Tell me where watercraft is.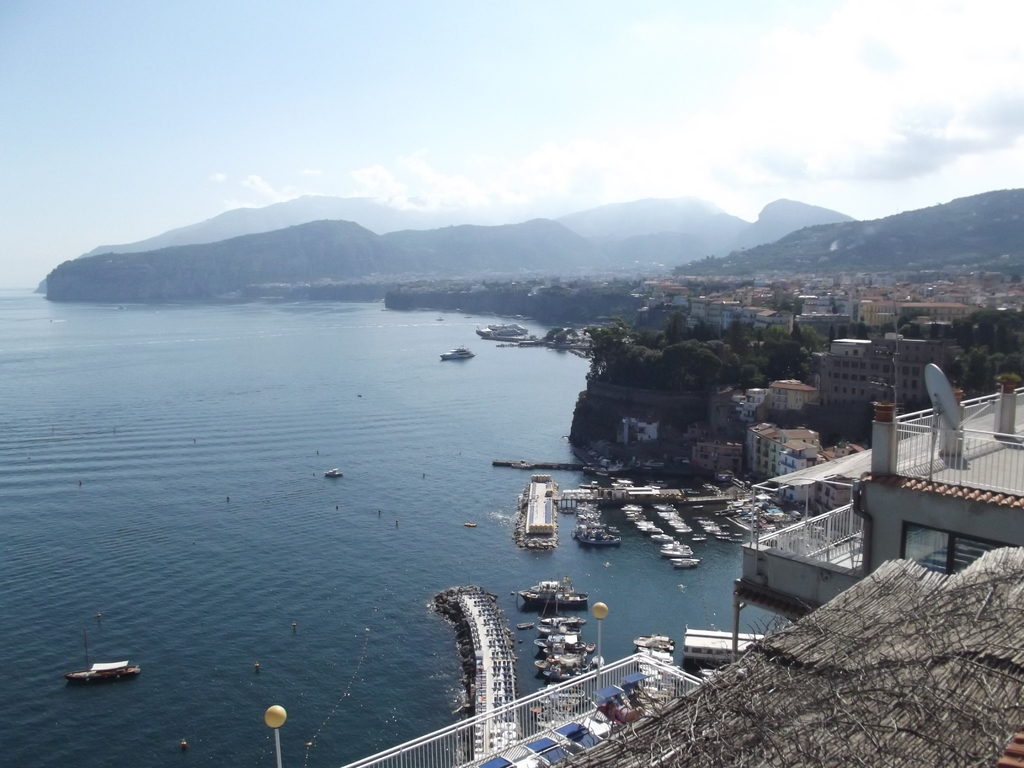
watercraft is at box=[708, 535, 728, 541].
